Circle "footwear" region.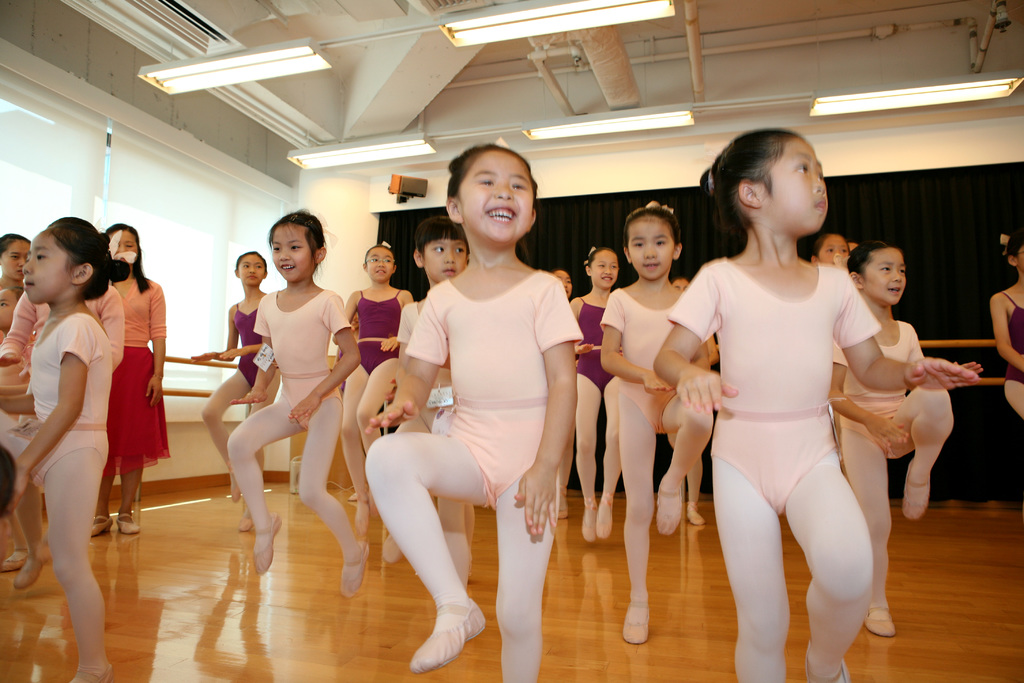
Region: <bbox>19, 552, 40, 588</bbox>.
